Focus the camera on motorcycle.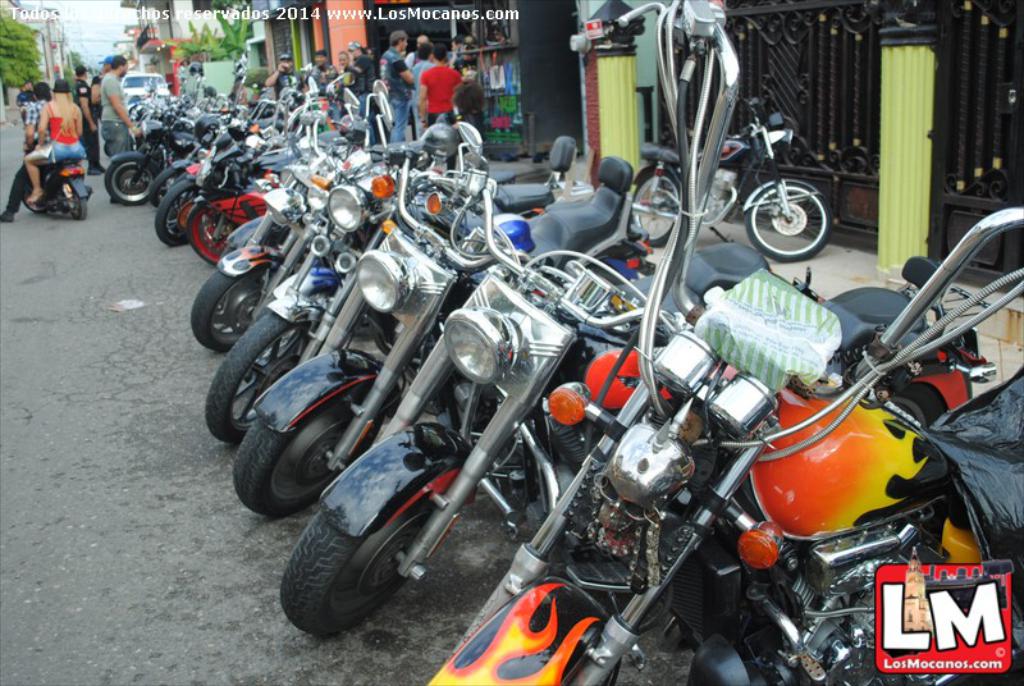
Focus region: [x1=625, y1=93, x2=840, y2=262].
